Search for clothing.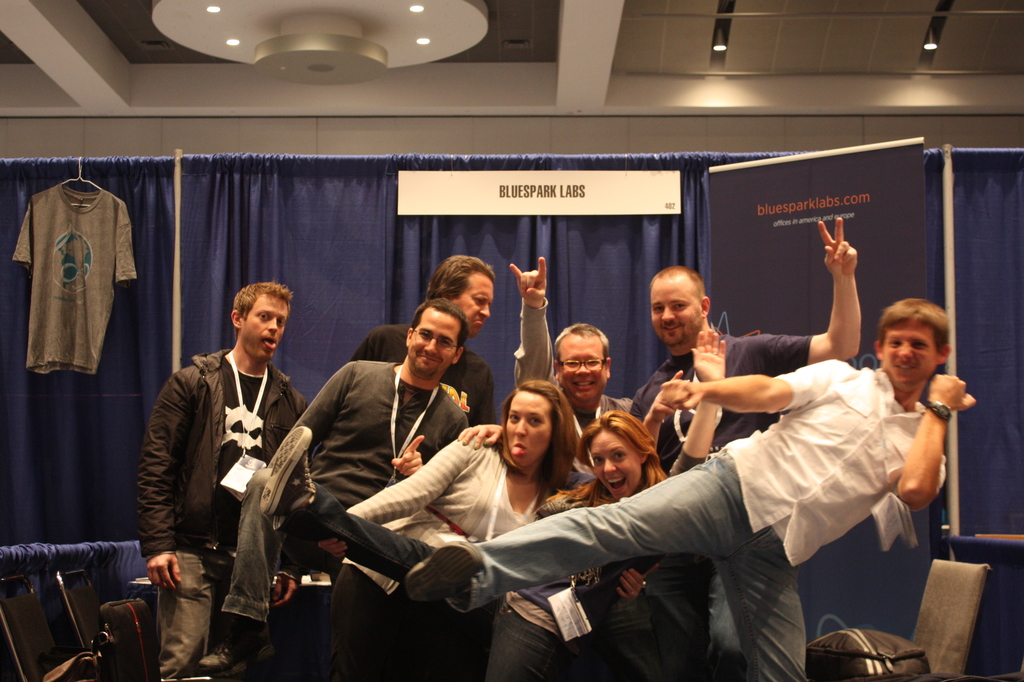
Found at {"x1": 217, "y1": 362, "x2": 460, "y2": 673}.
